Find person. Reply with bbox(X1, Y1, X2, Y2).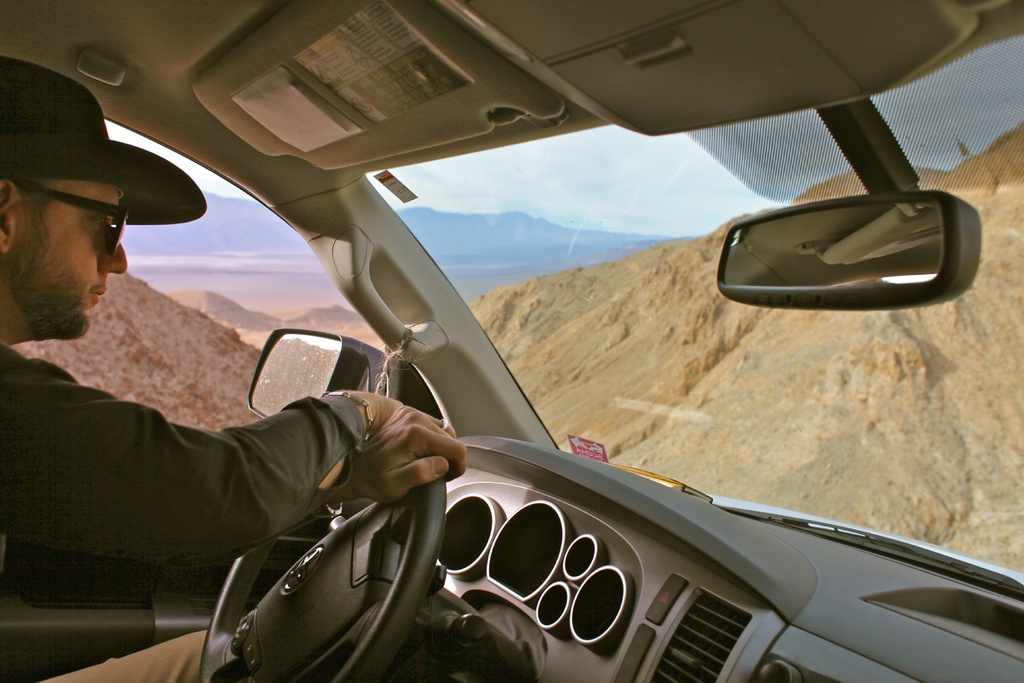
bbox(0, 47, 472, 677).
